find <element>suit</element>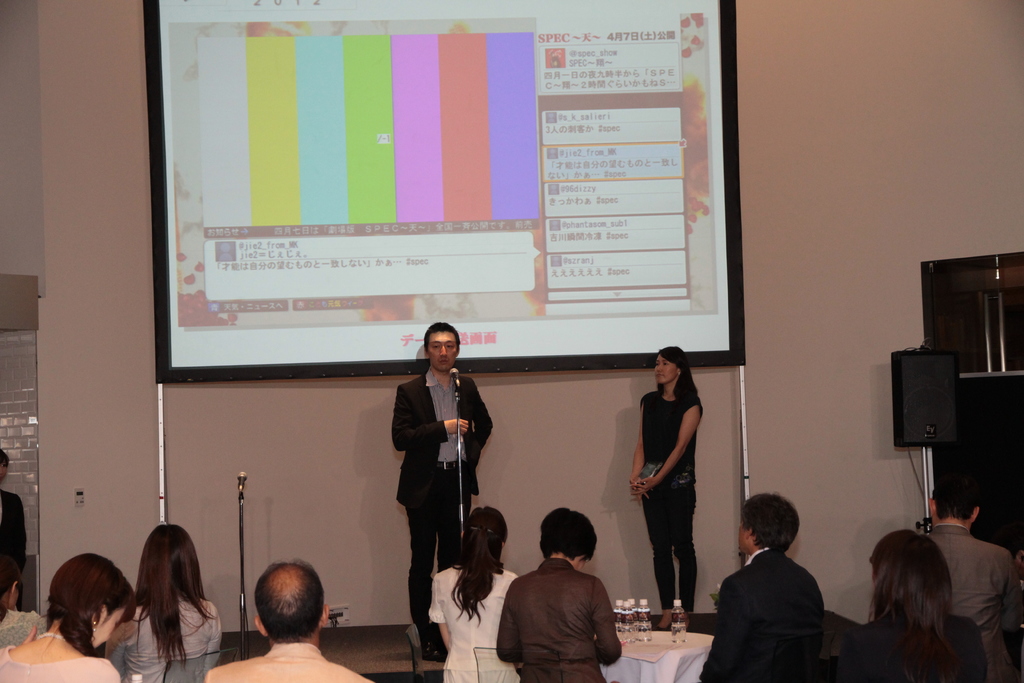
<box>829,622,990,682</box>
